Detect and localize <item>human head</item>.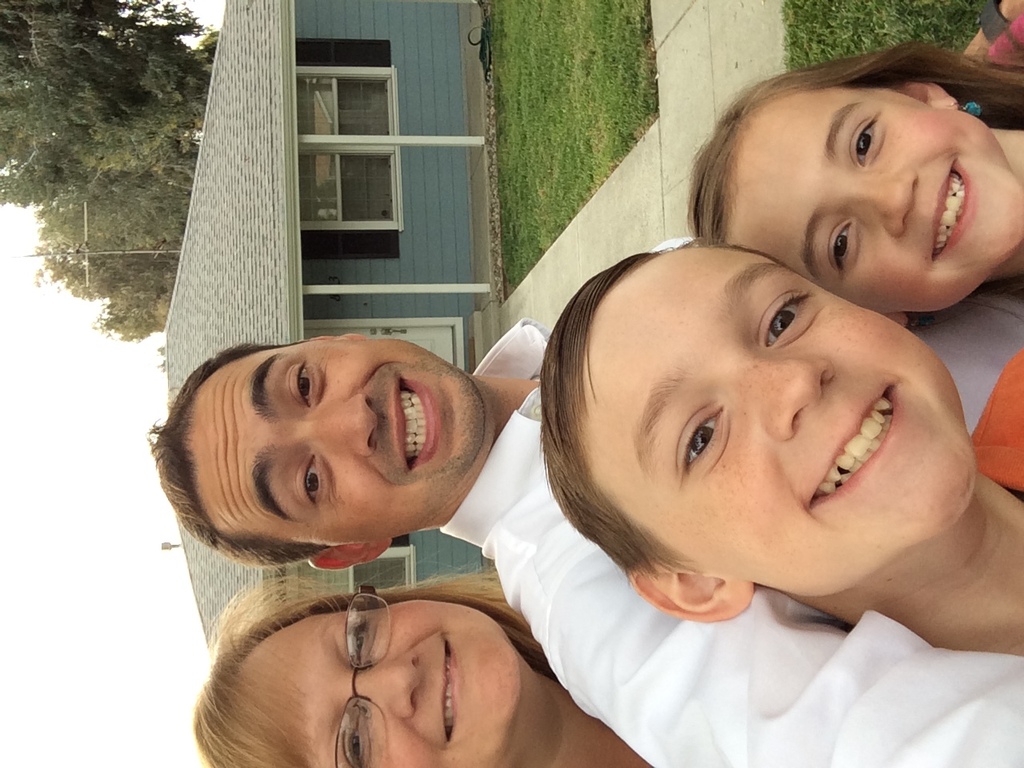
Localized at 146/331/489/575.
